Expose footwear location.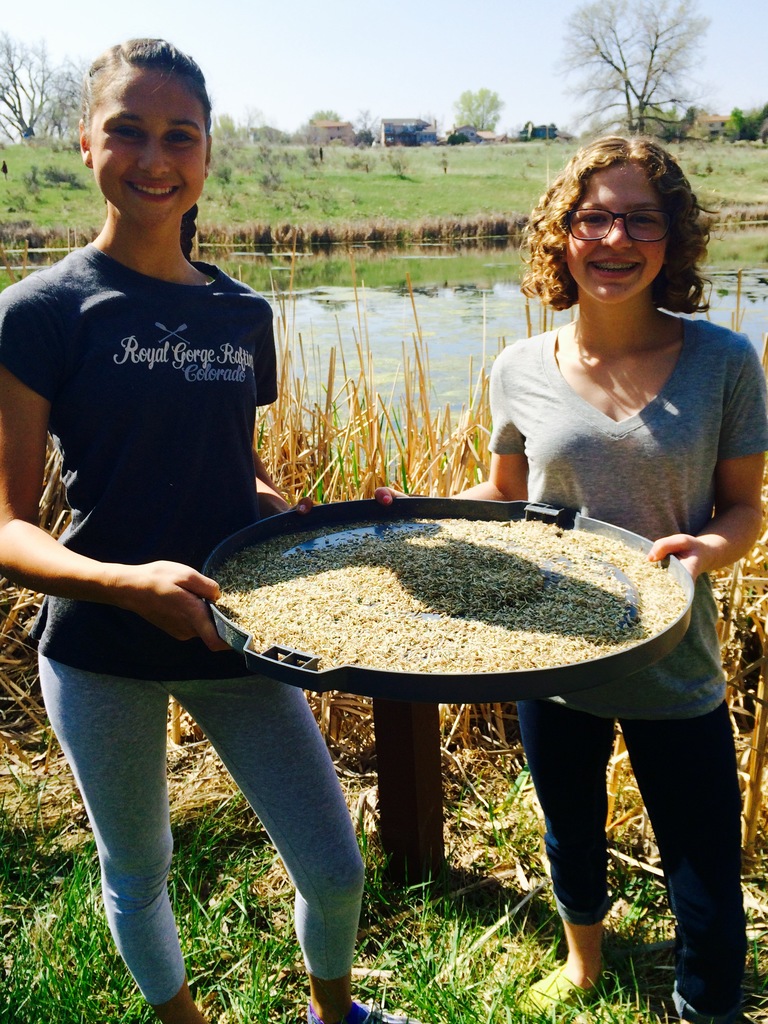
Exposed at x1=516, y1=967, x2=603, y2=1018.
